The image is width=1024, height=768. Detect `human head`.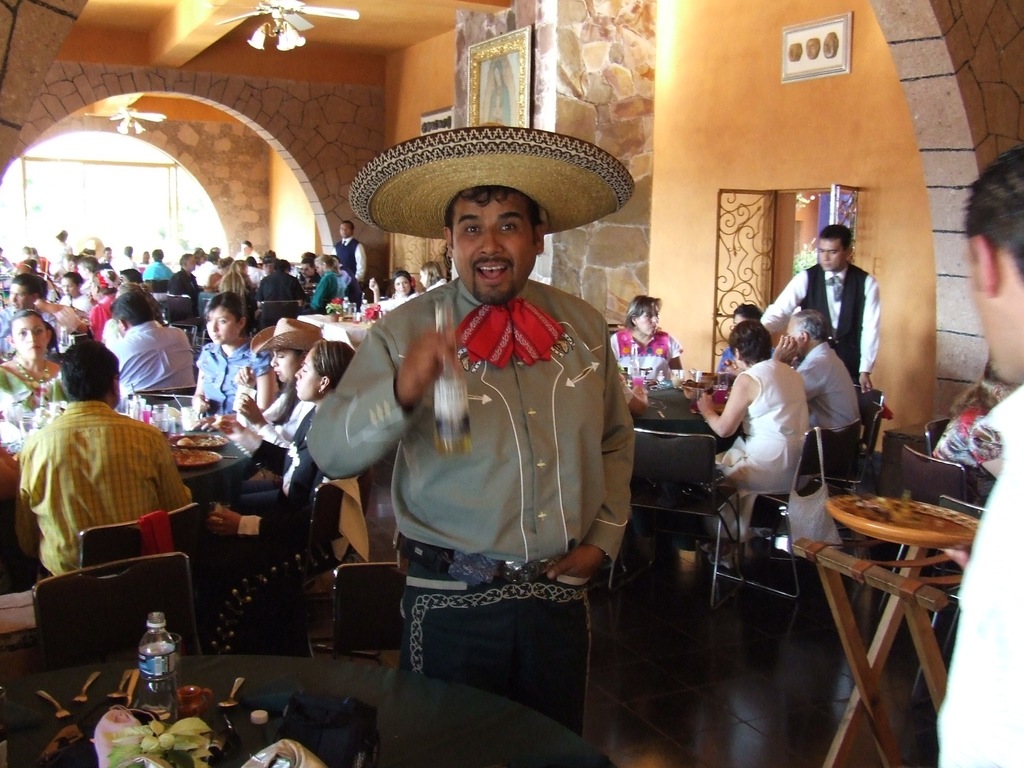
Detection: x1=88, y1=269, x2=115, y2=301.
